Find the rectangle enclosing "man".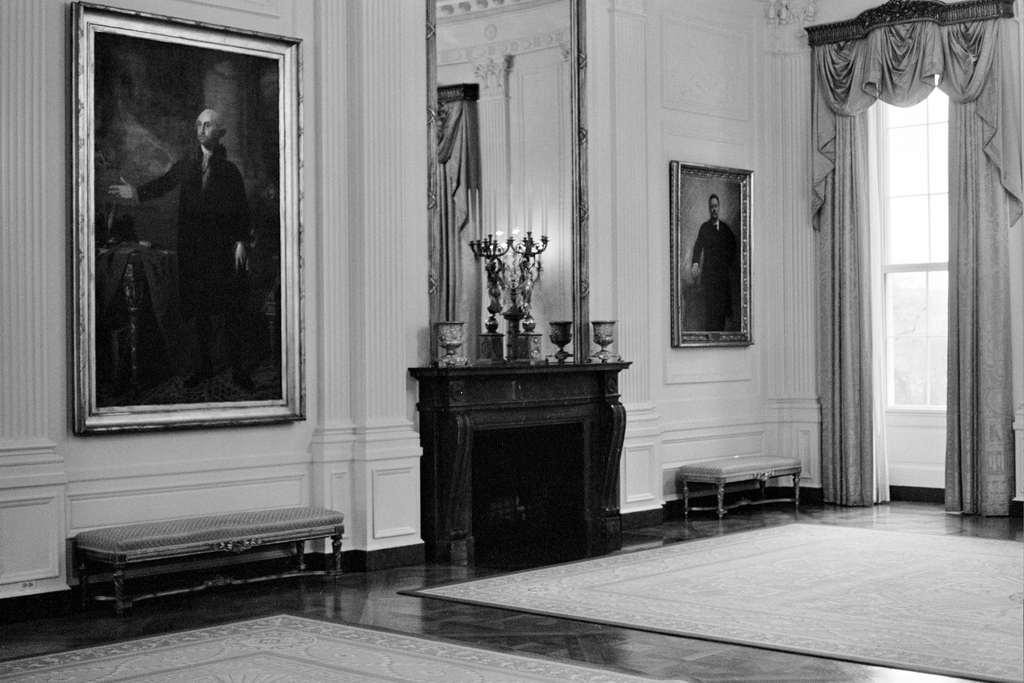
locate(690, 190, 748, 340).
